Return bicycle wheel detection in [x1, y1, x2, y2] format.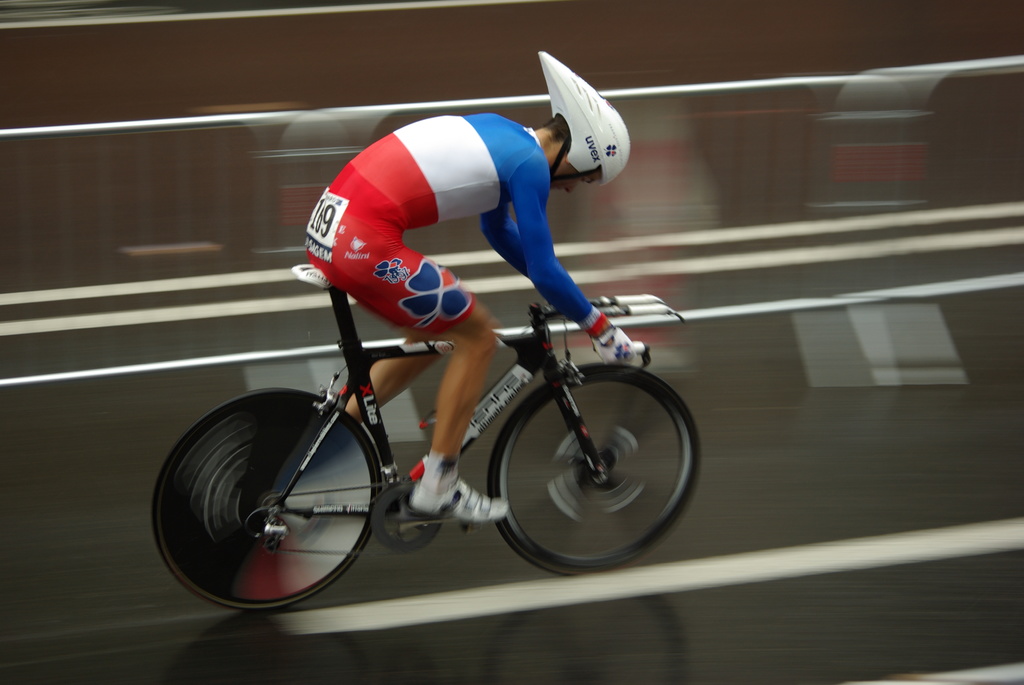
[165, 382, 401, 608].
